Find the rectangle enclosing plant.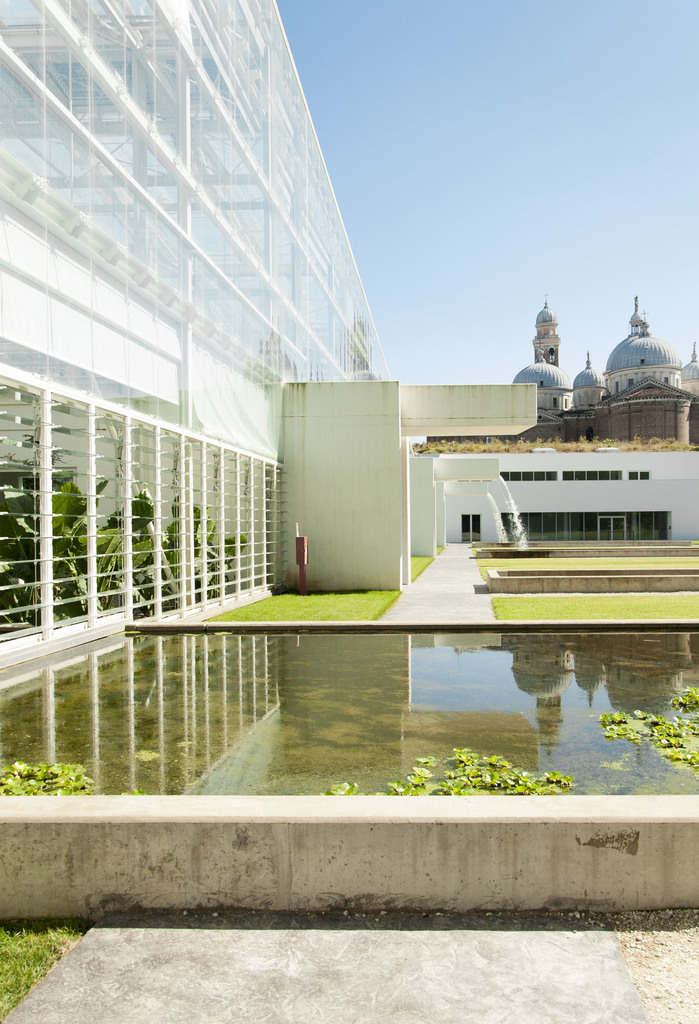
[left=97, top=488, right=181, bottom=616].
